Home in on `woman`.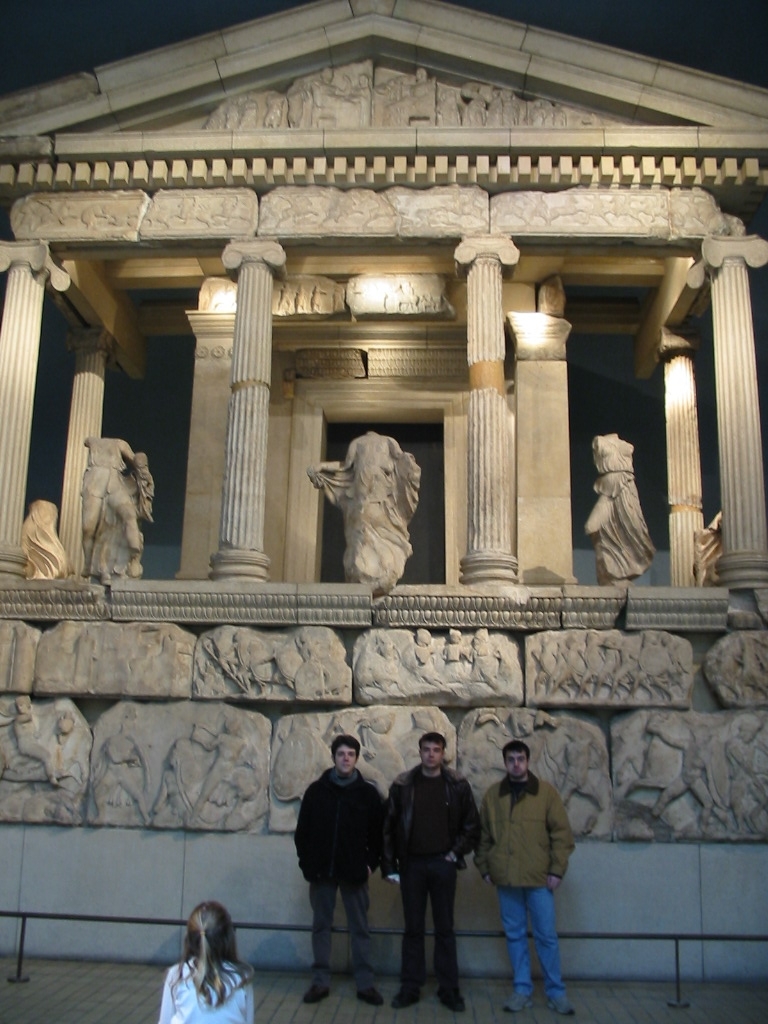
Homed in at crop(153, 894, 257, 1019).
